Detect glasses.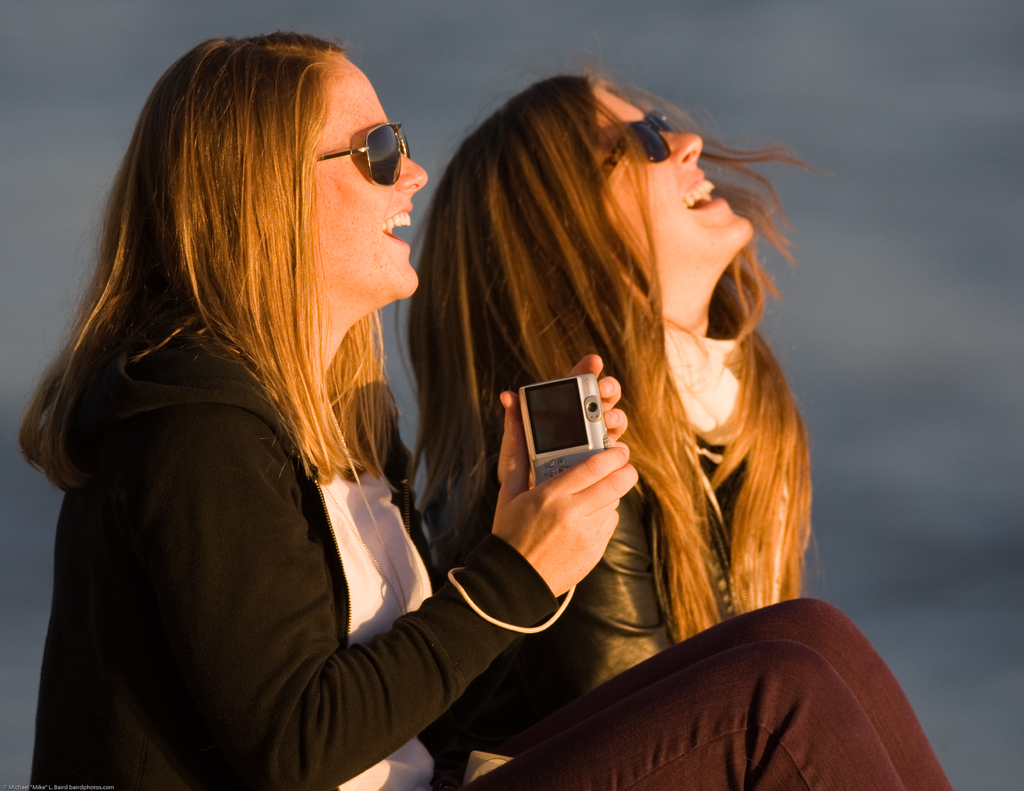
Detected at Rect(598, 111, 673, 182).
